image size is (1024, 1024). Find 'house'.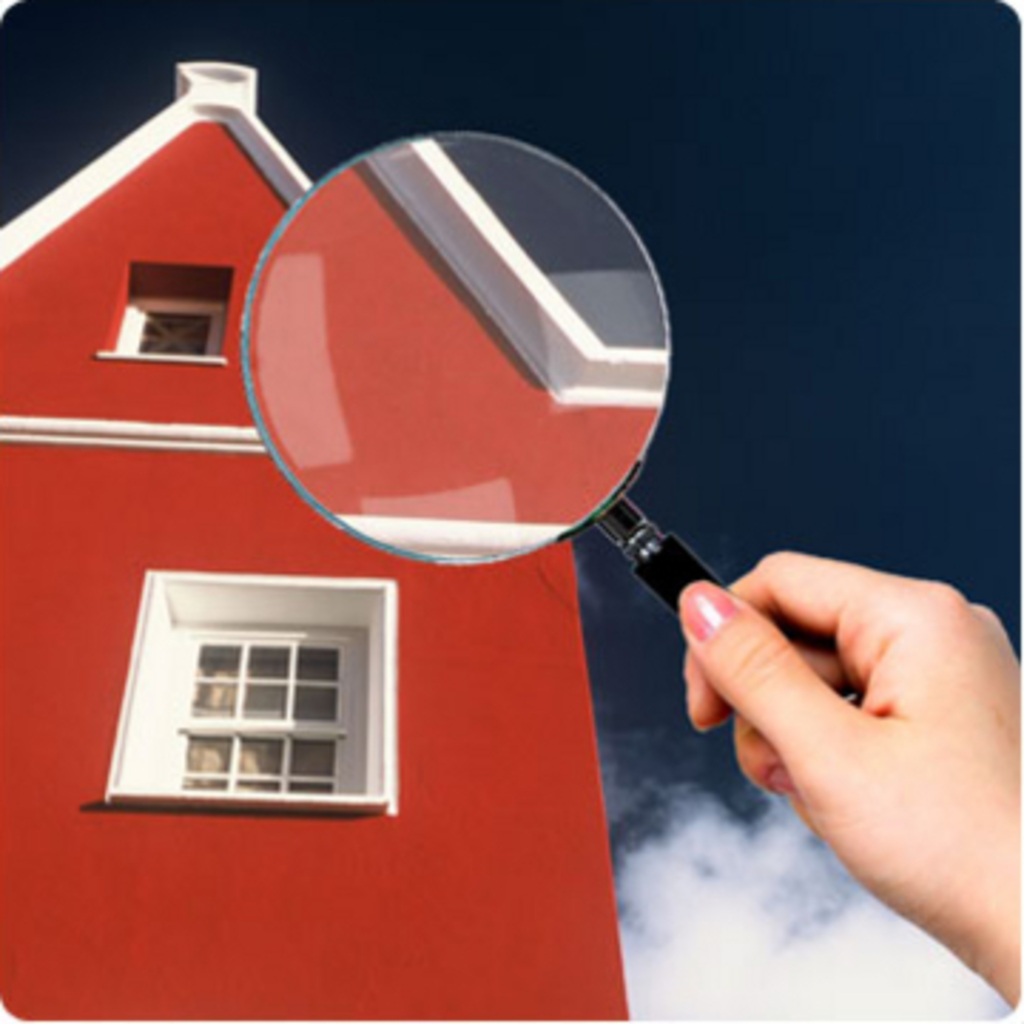
0,63,631,1021.
